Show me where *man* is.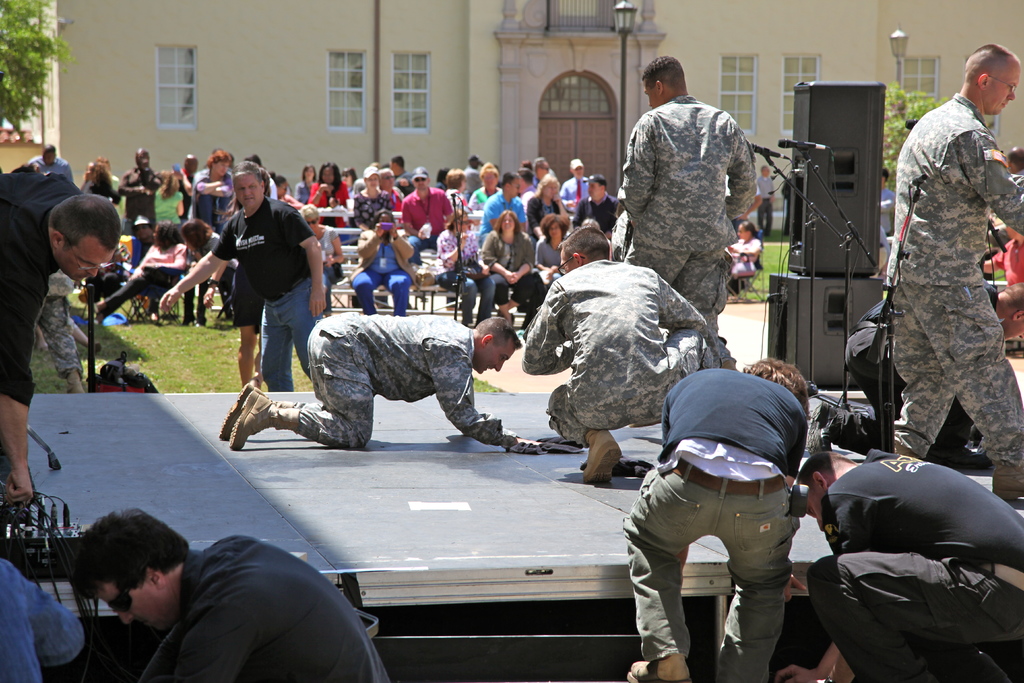
*man* is at <bbox>0, 170, 123, 505</bbox>.
